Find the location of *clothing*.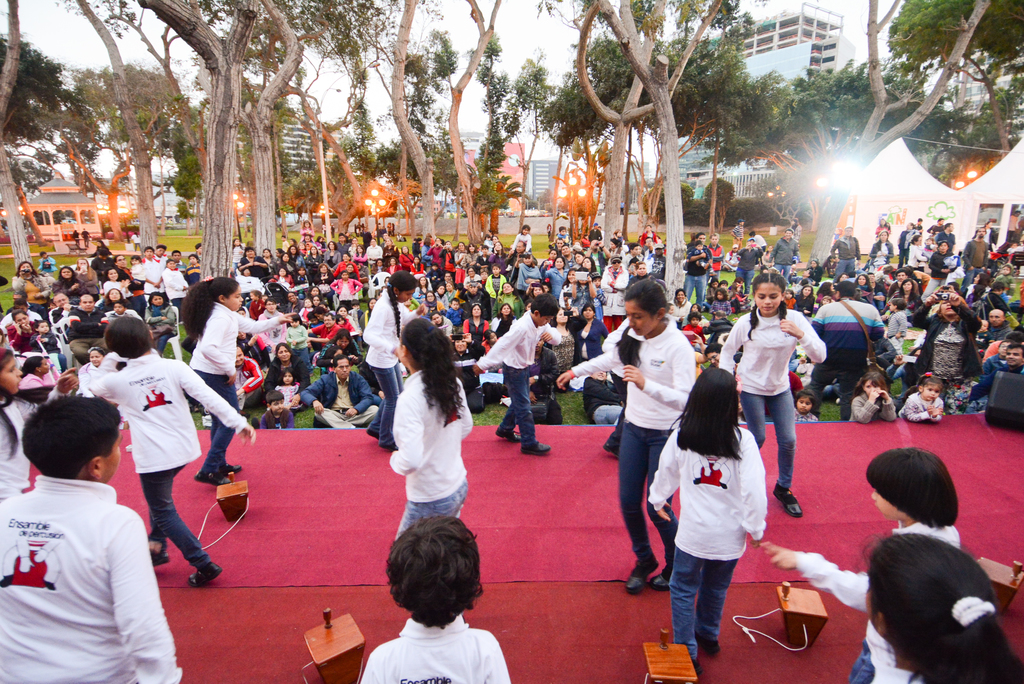
Location: 771:233:794:266.
